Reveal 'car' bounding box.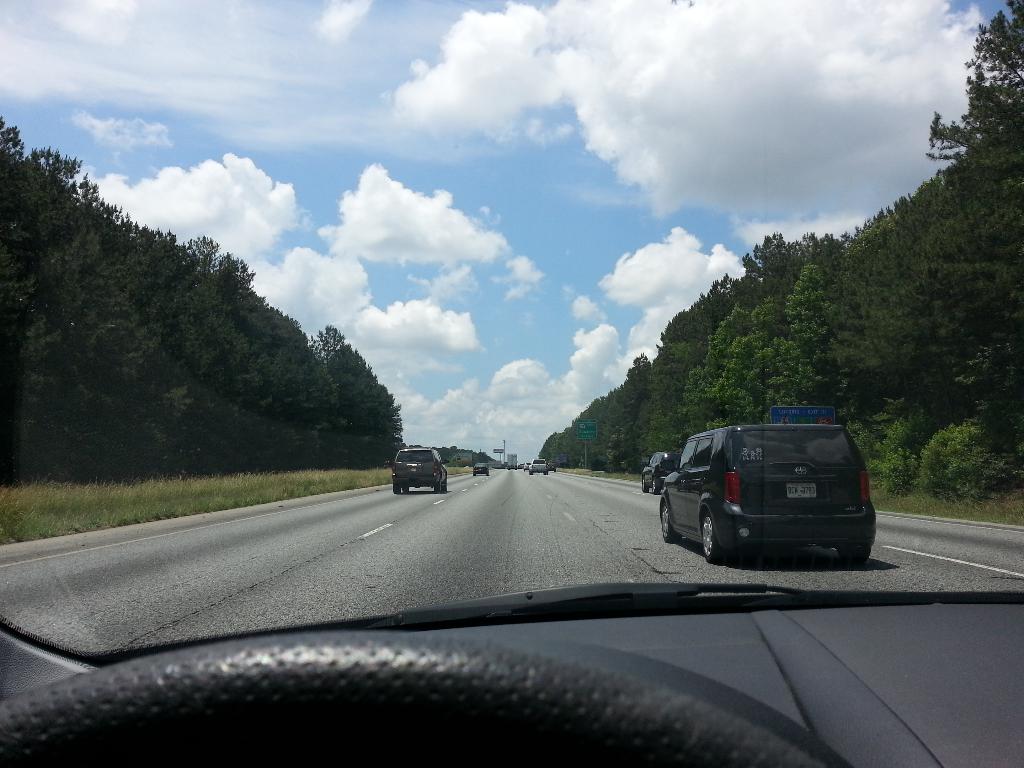
Revealed: left=473, top=458, right=493, bottom=483.
